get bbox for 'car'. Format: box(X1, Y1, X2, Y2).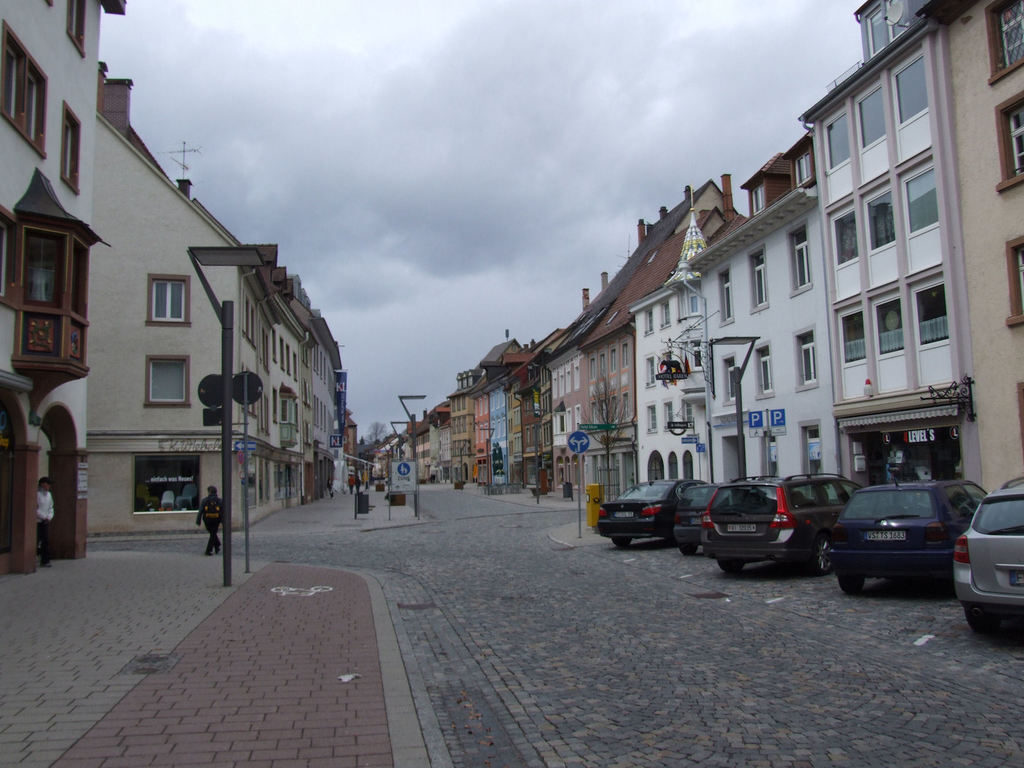
box(953, 481, 1023, 632).
